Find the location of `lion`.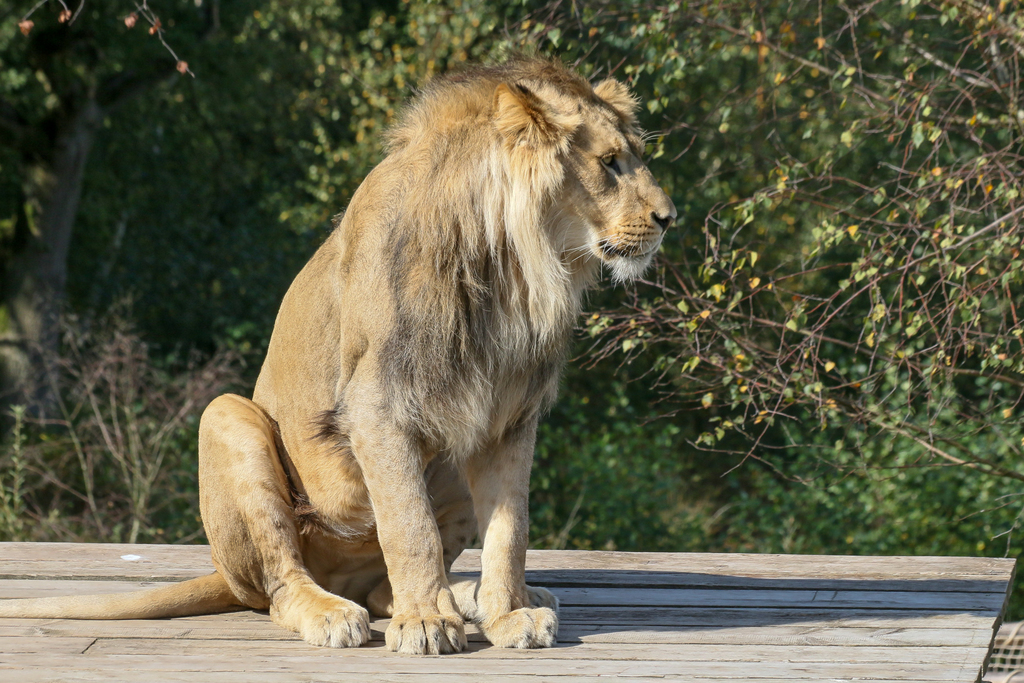
Location: 0 42 674 655.
